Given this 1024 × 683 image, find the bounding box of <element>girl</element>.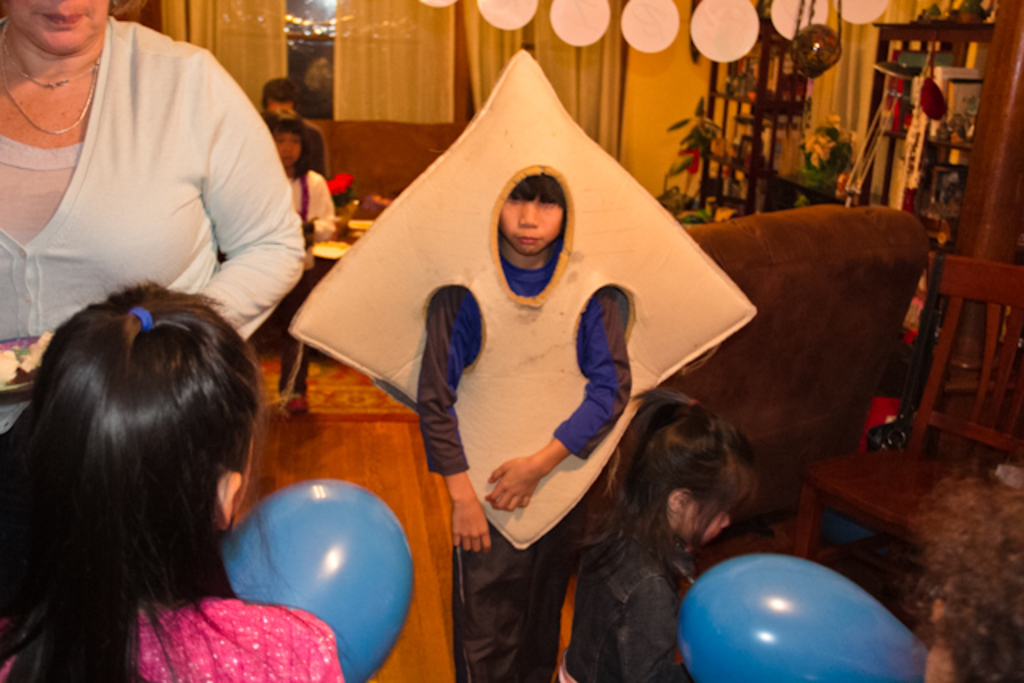
locate(568, 389, 749, 680).
